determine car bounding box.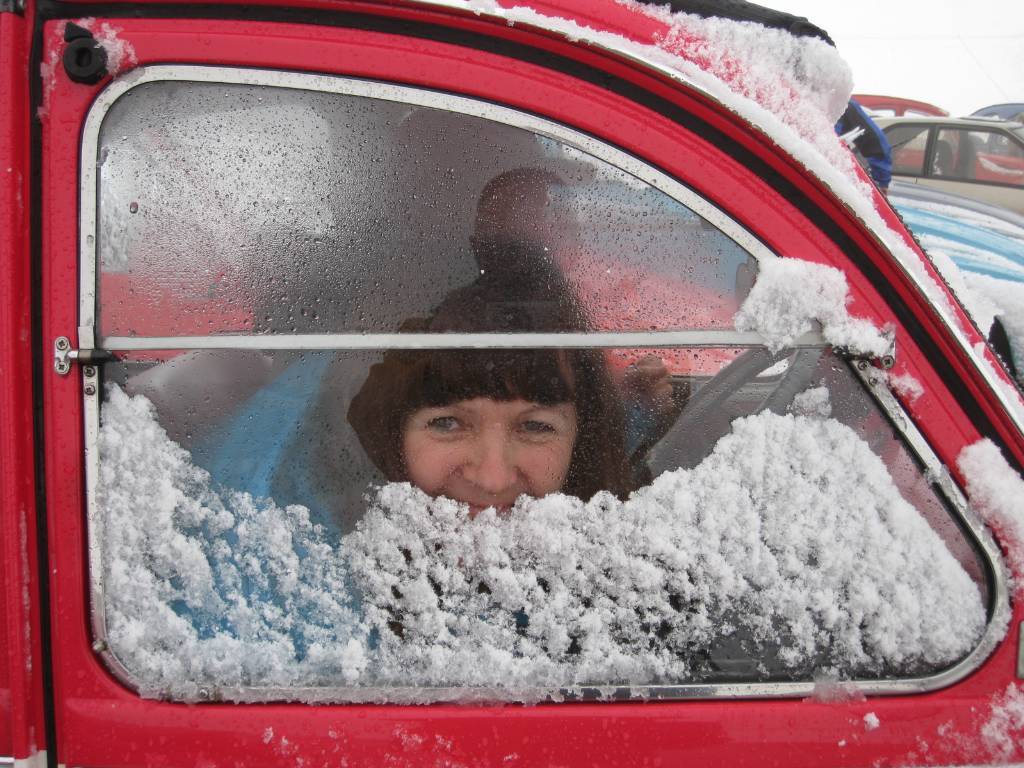
Determined: (0, 0, 1023, 767).
